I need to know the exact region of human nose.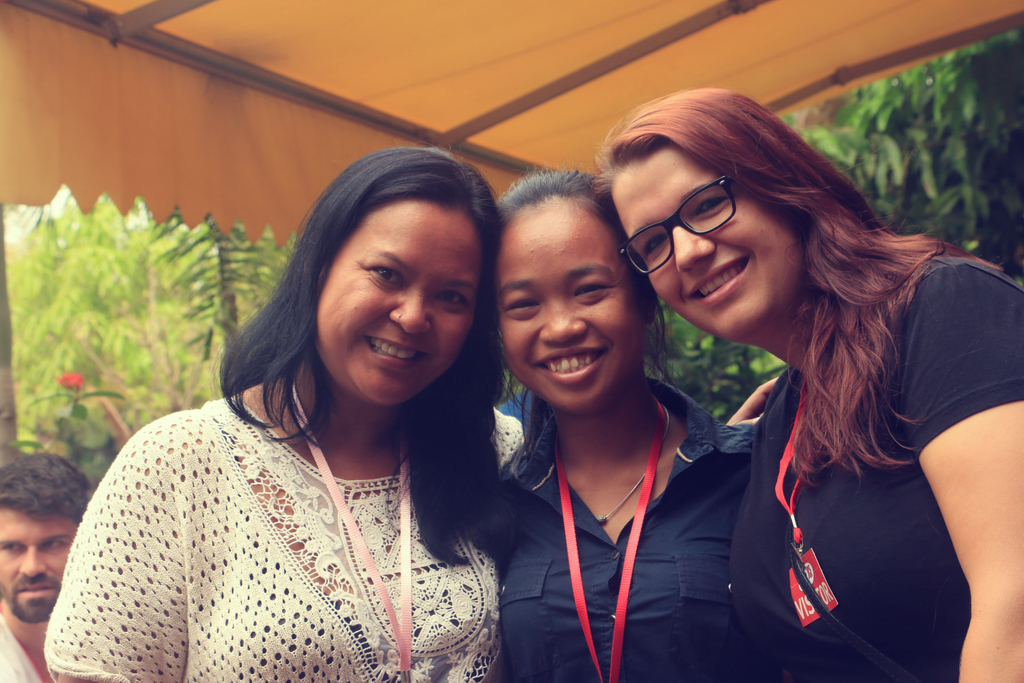
Region: {"x1": 385, "y1": 292, "x2": 430, "y2": 336}.
